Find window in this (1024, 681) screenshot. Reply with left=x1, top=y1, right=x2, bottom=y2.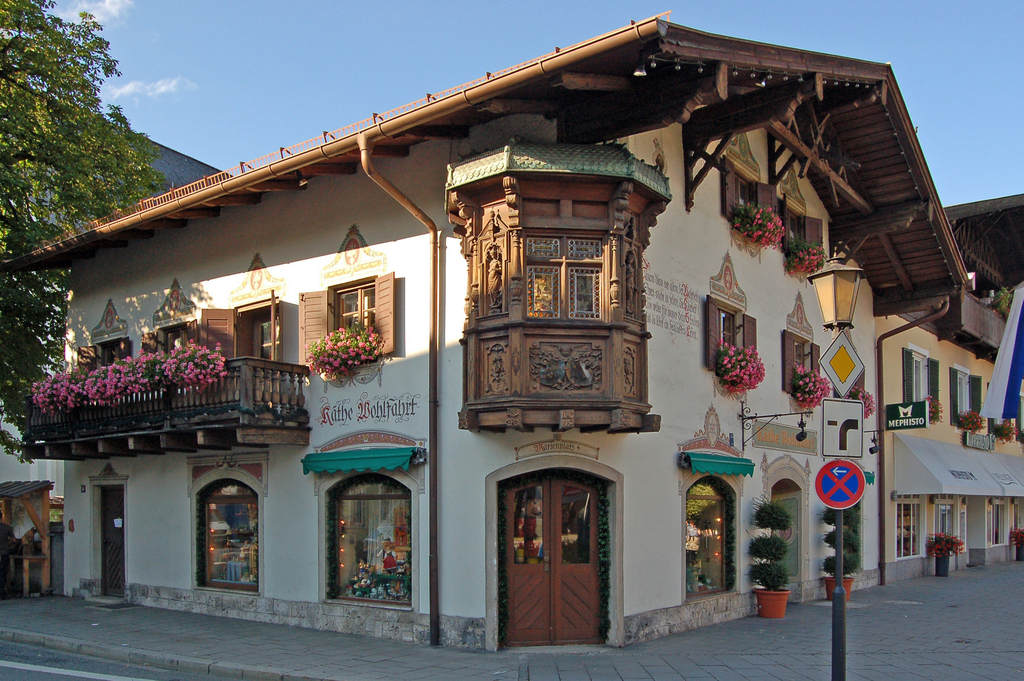
left=912, top=354, right=938, bottom=414.
